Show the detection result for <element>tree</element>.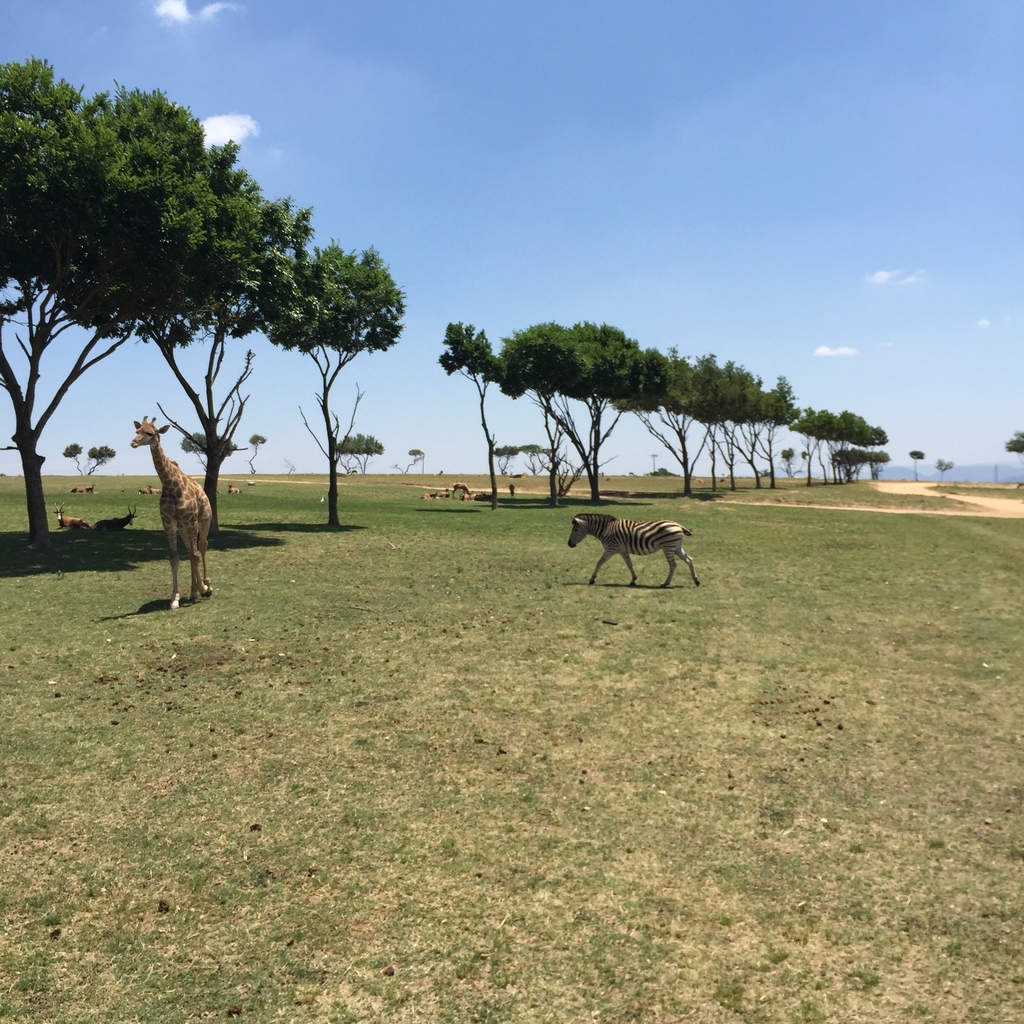
796 408 852 483.
